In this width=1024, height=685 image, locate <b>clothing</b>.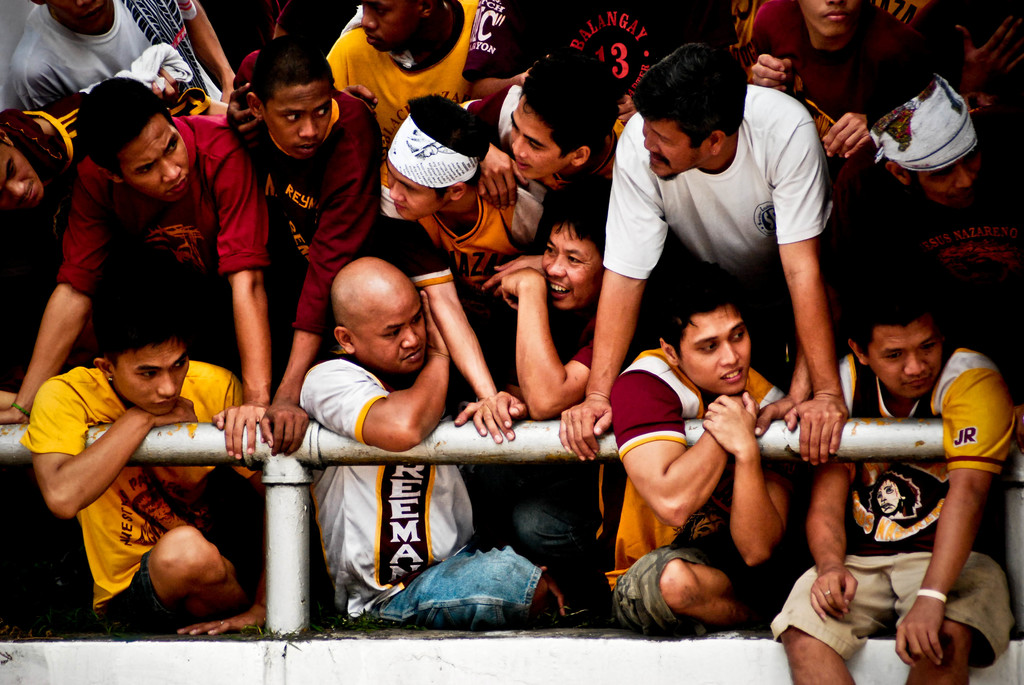
Bounding box: Rect(593, 80, 840, 301).
